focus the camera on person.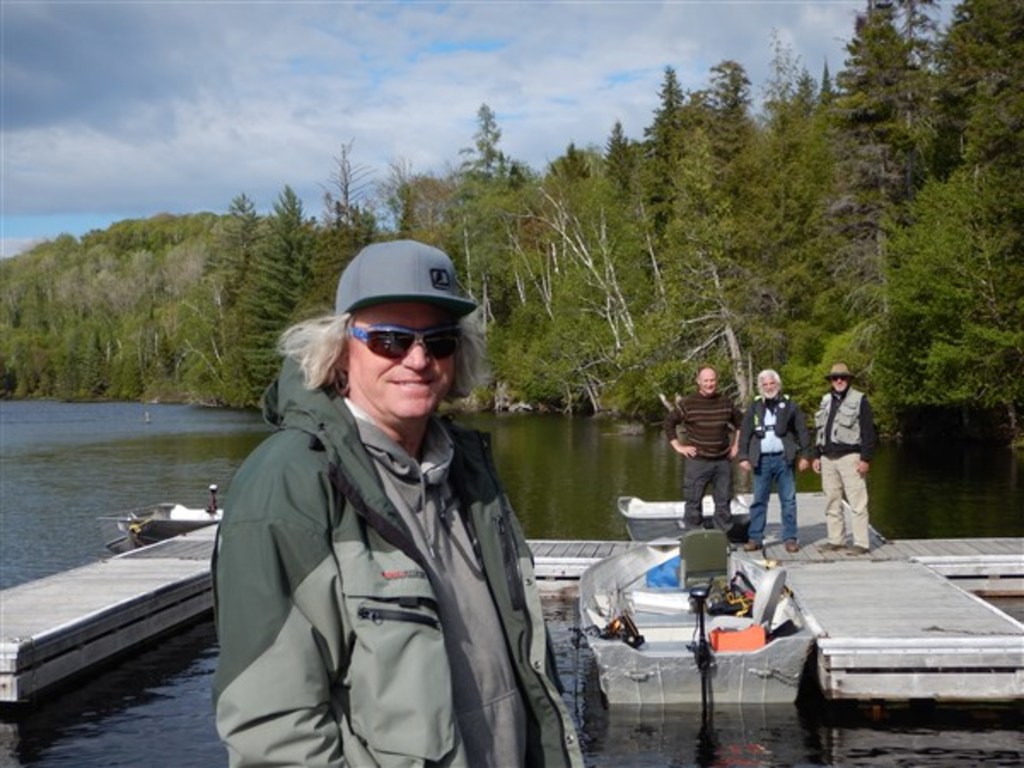
Focus region: 208,239,589,766.
